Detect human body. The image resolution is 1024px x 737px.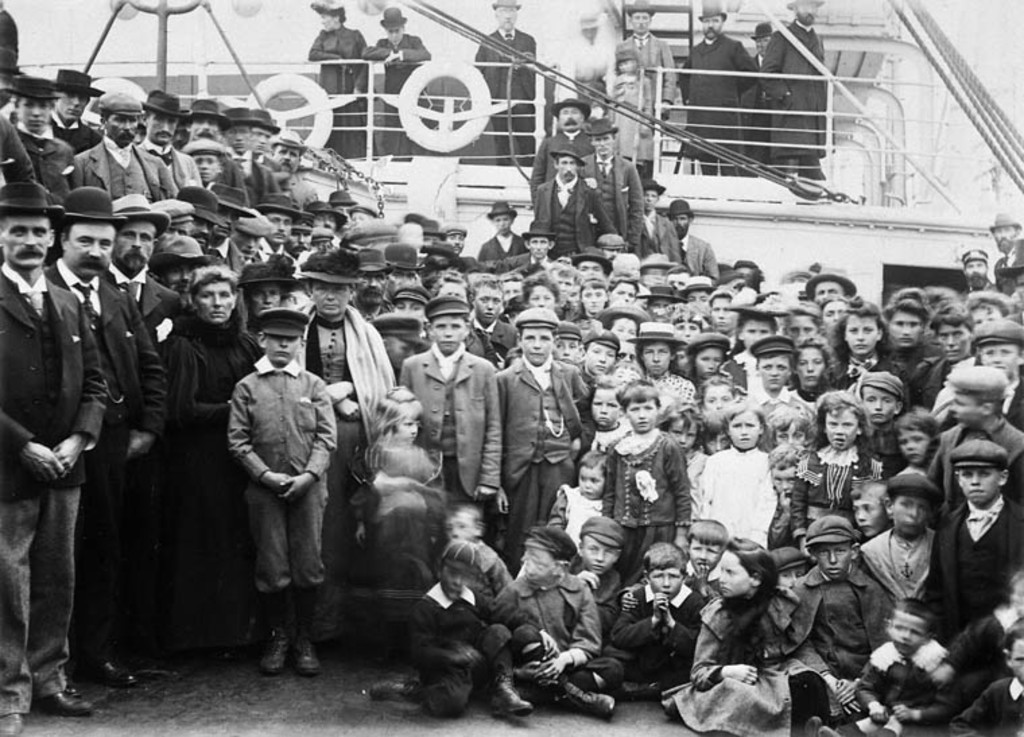
<box>431,247,470,264</box>.
